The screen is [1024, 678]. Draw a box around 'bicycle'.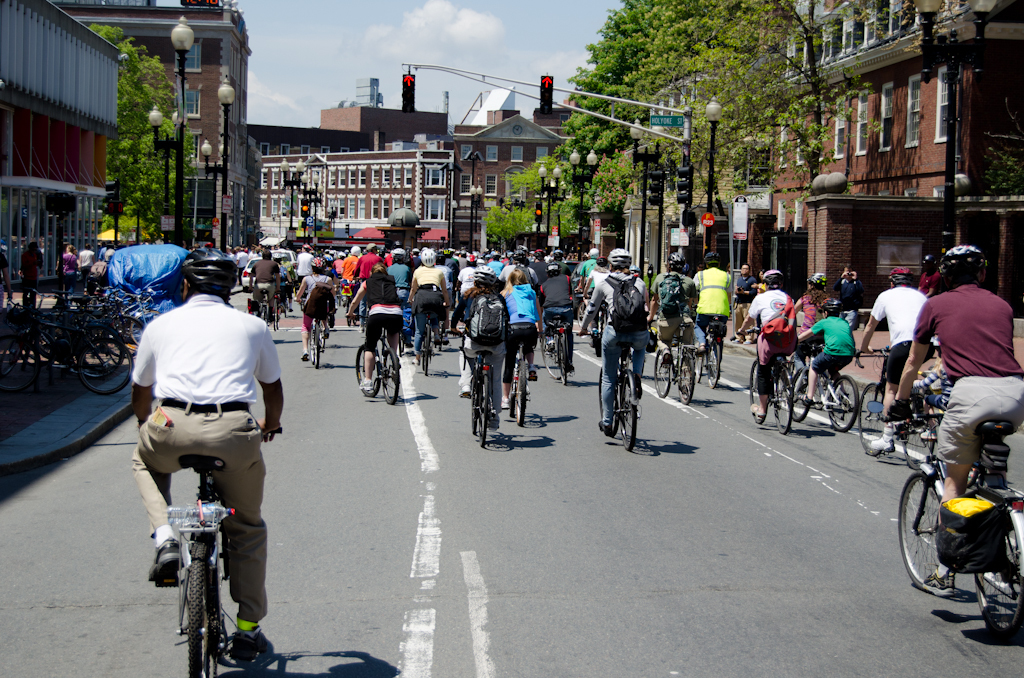
bbox=[648, 320, 695, 410].
